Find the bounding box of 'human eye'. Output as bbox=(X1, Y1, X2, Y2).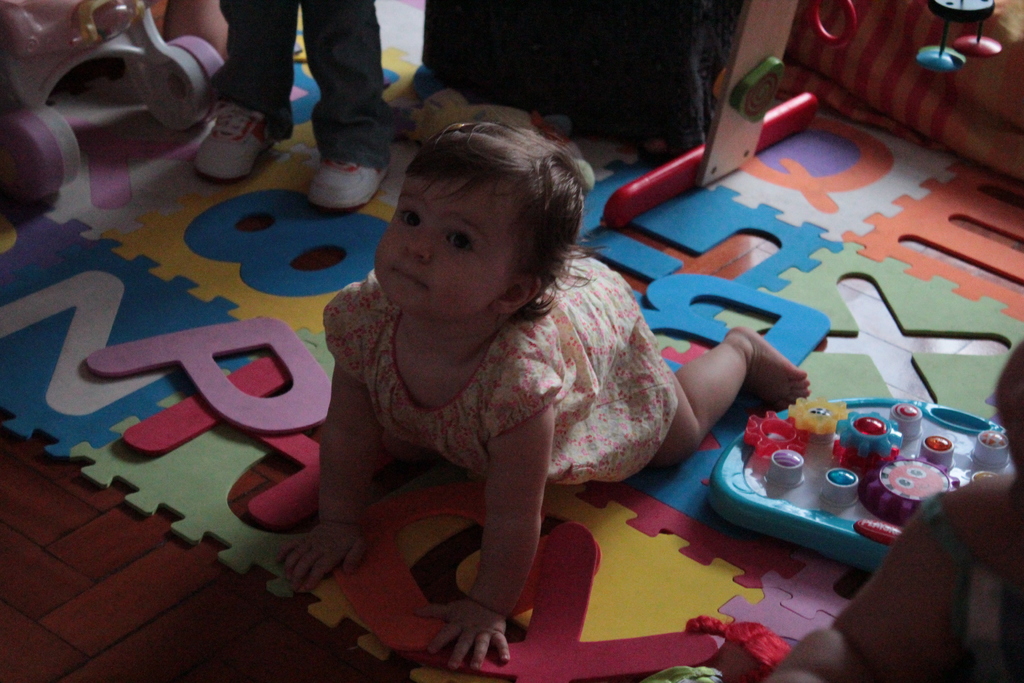
bbox=(400, 206, 424, 230).
